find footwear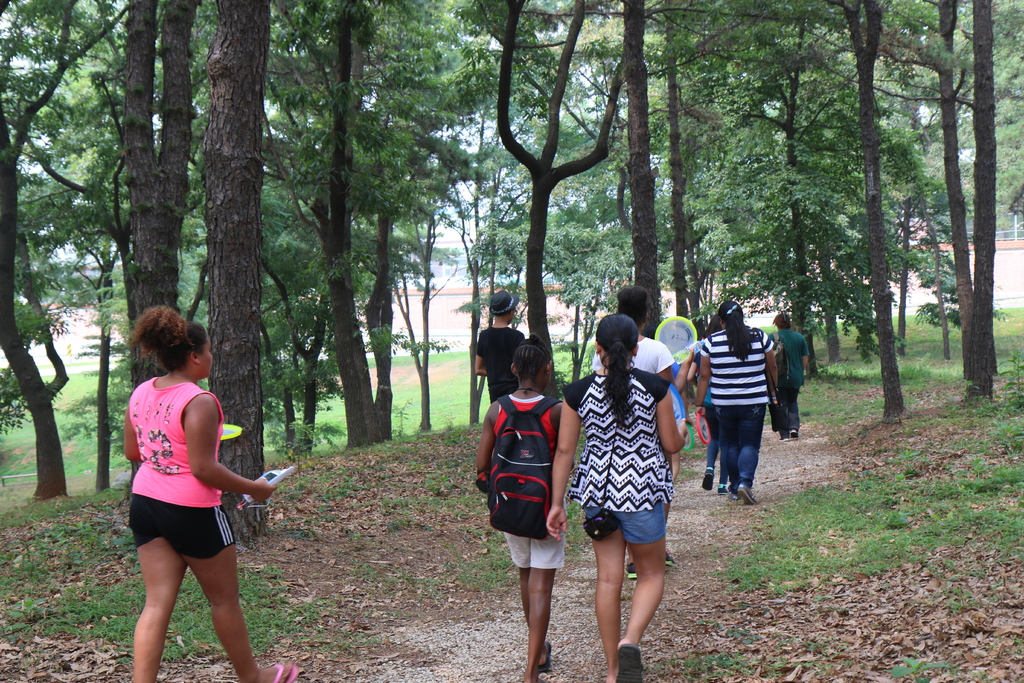
613,645,644,682
